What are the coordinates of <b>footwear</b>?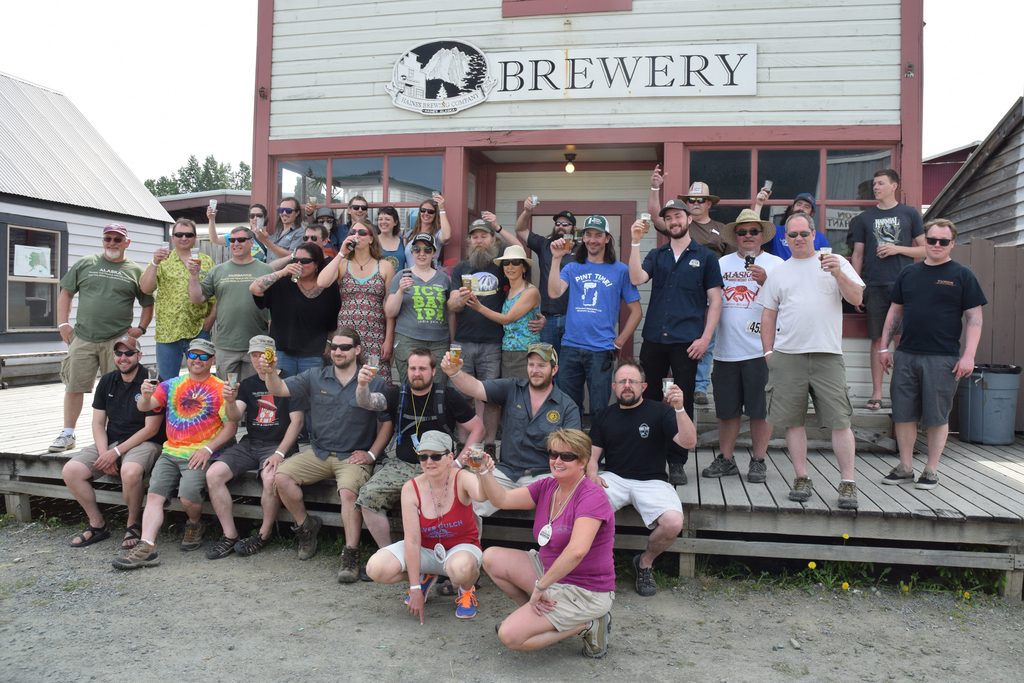
111 537 154 573.
